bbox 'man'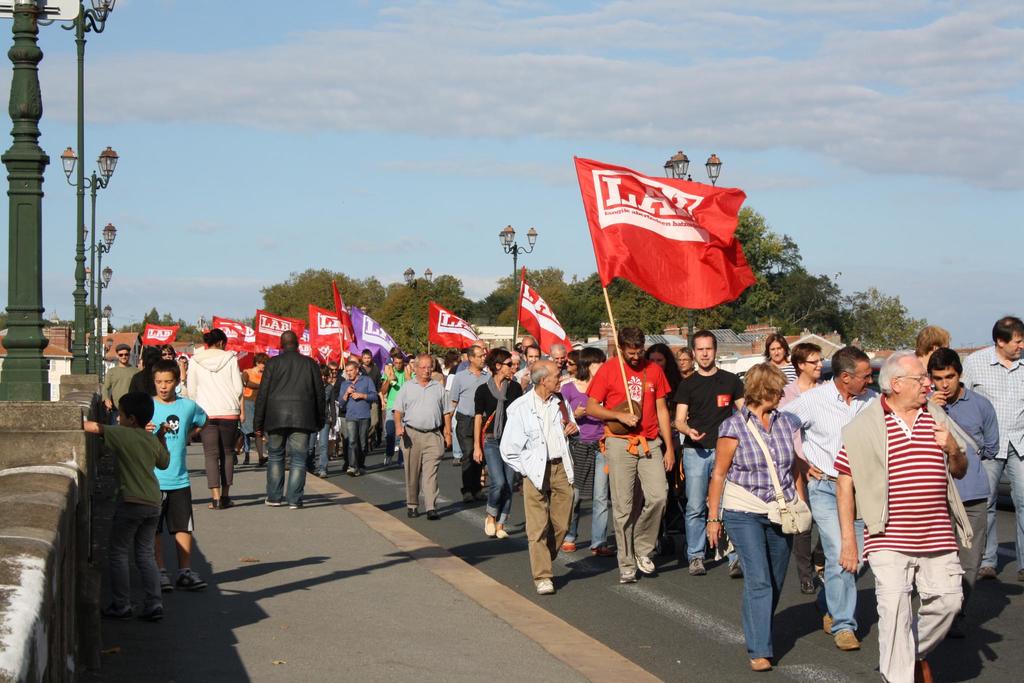
[x1=960, y1=315, x2=1023, y2=582]
